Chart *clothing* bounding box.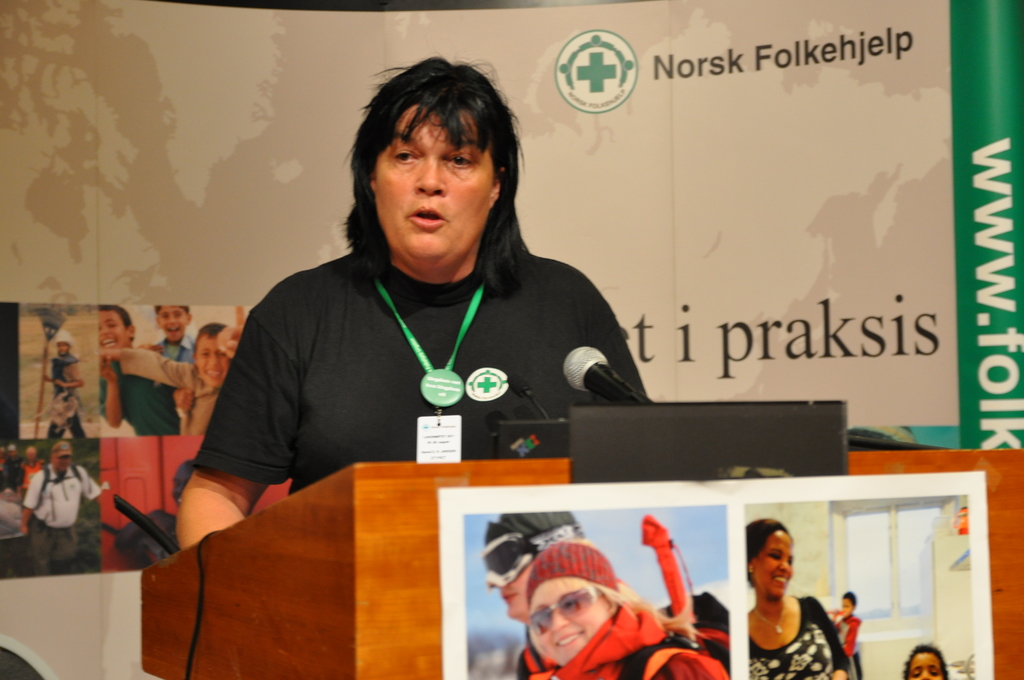
Charted: (20, 455, 44, 490).
